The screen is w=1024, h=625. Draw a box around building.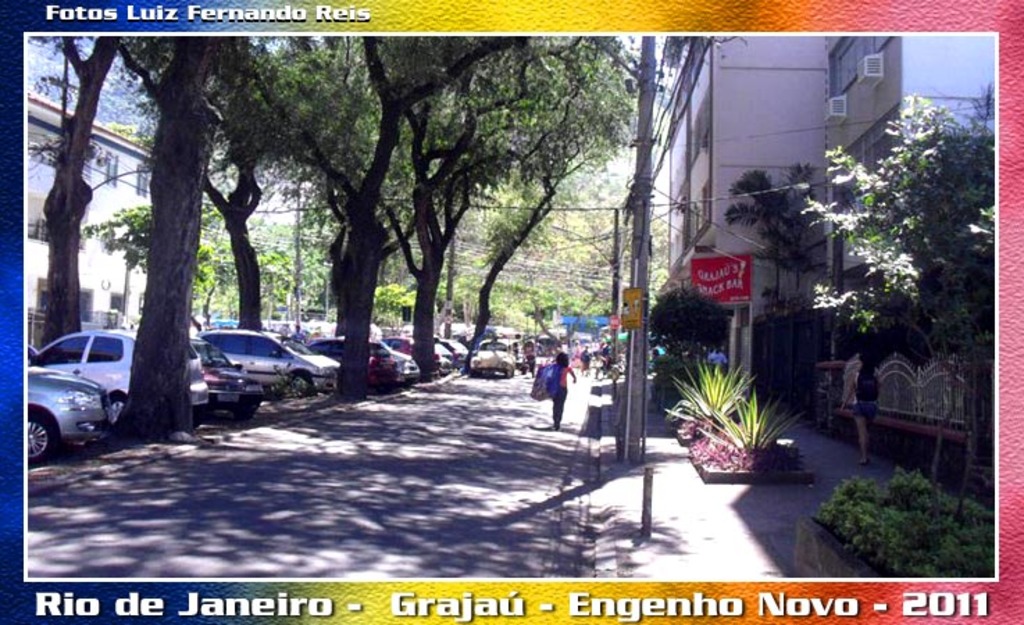
box(19, 86, 158, 351).
